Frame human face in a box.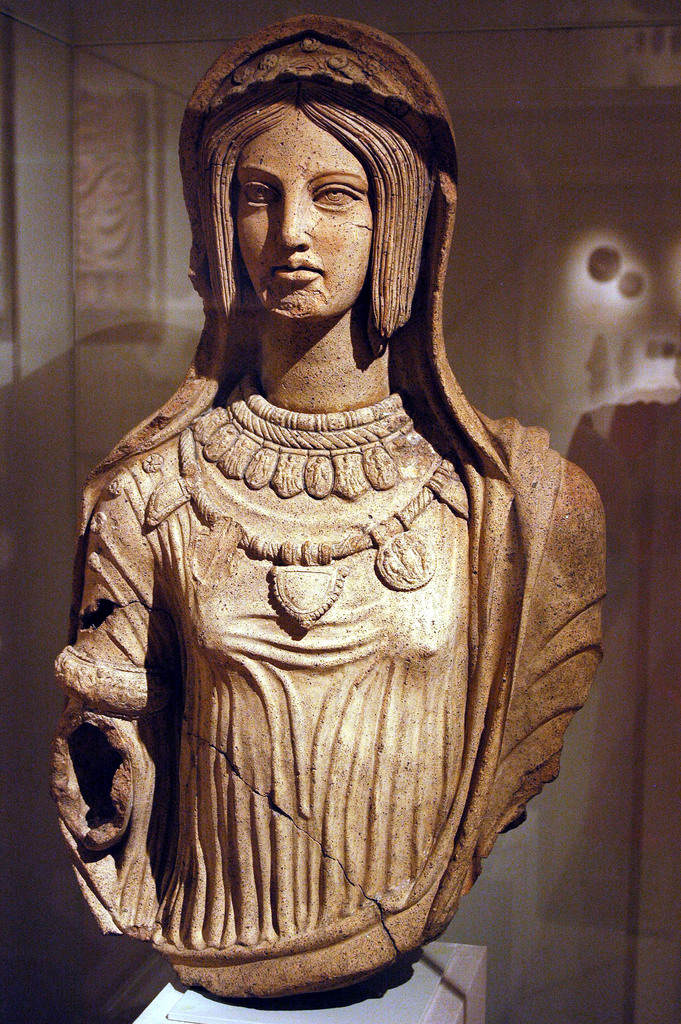
bbox=[231, 101, 373, 318].
